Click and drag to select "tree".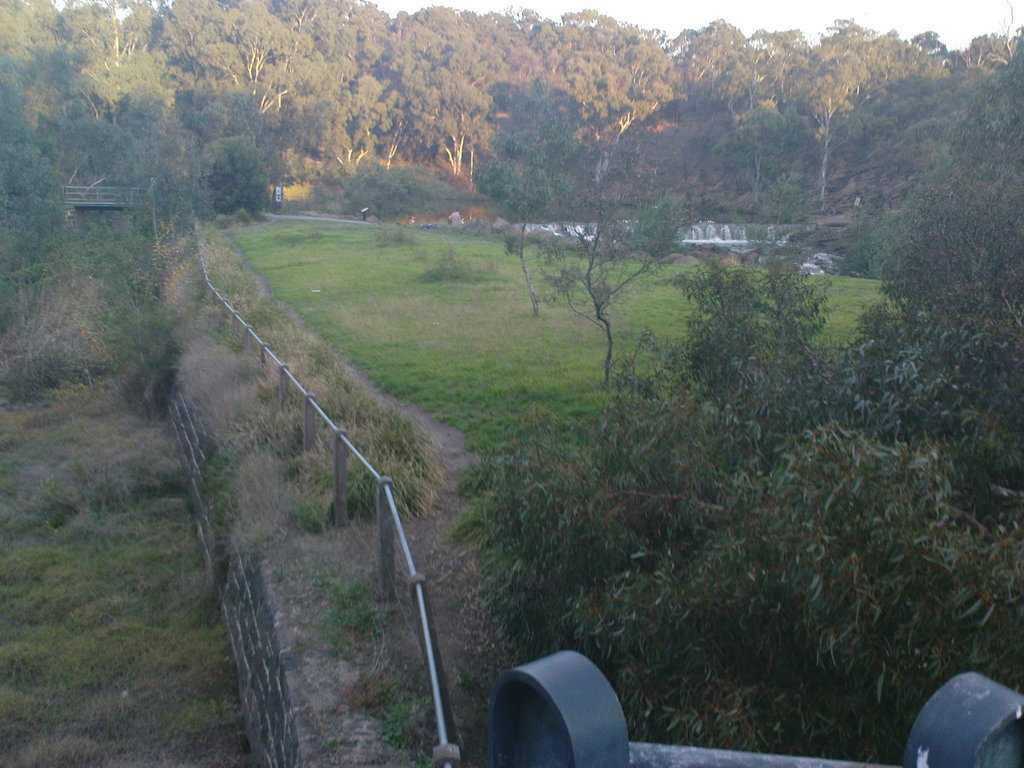
Selection: (left=518, top=154, right=688, bottom=410).
